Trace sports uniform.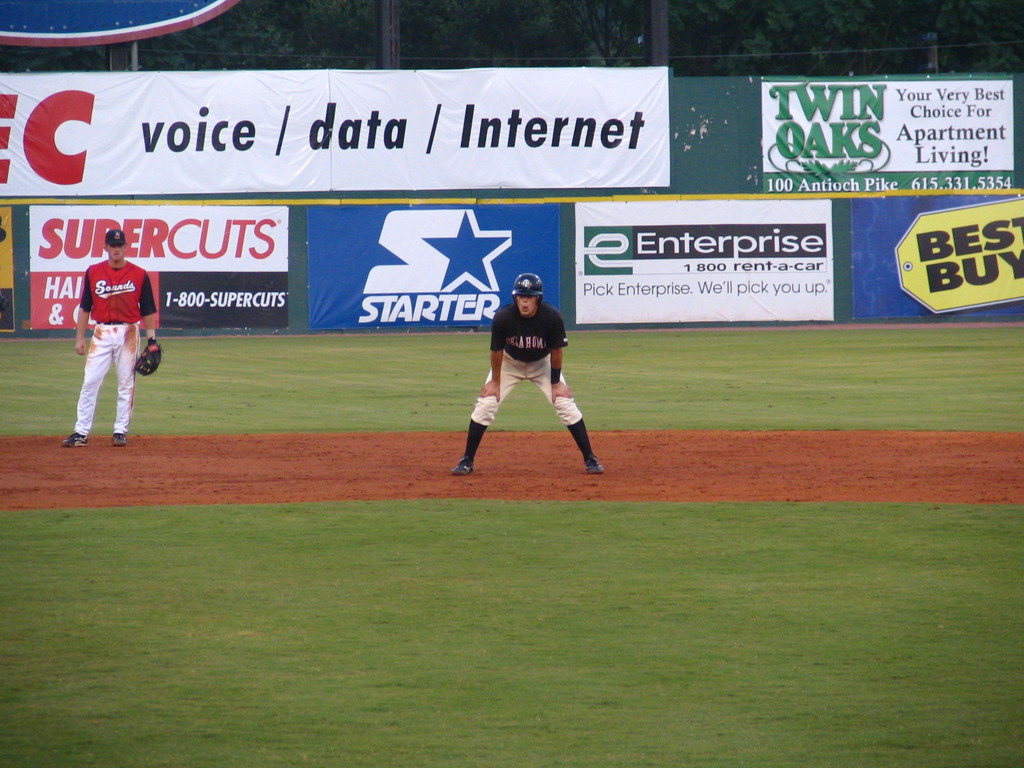
Traced to <region>65, 213, 173, 447</region>.
